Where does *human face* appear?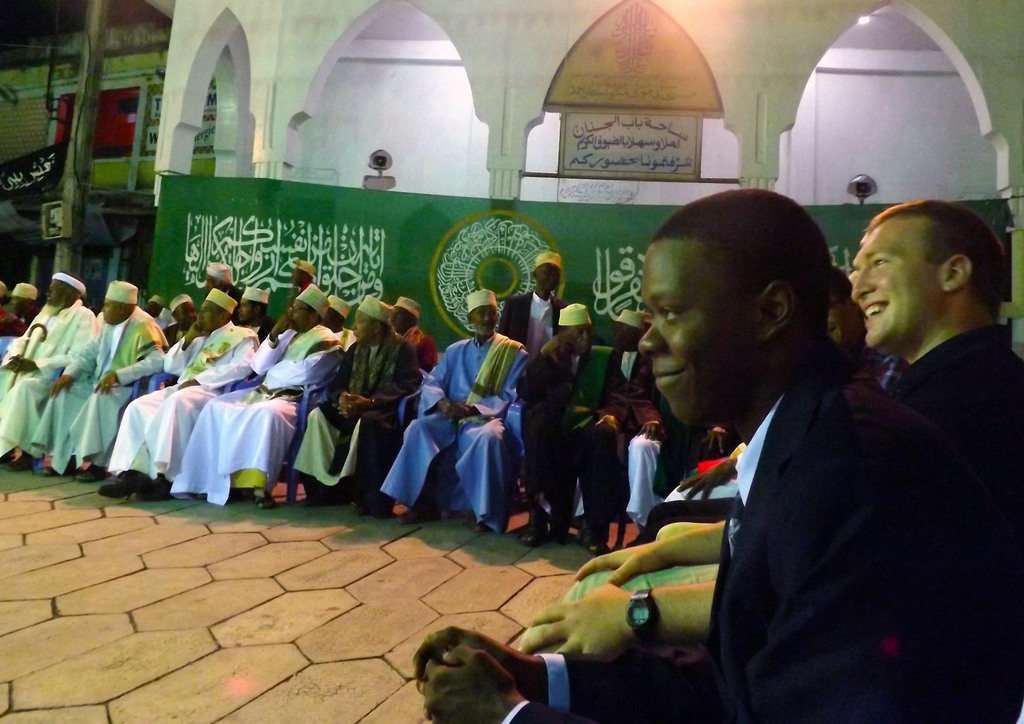
Appears at (left=51, top=282, right=75, bottom=302).
